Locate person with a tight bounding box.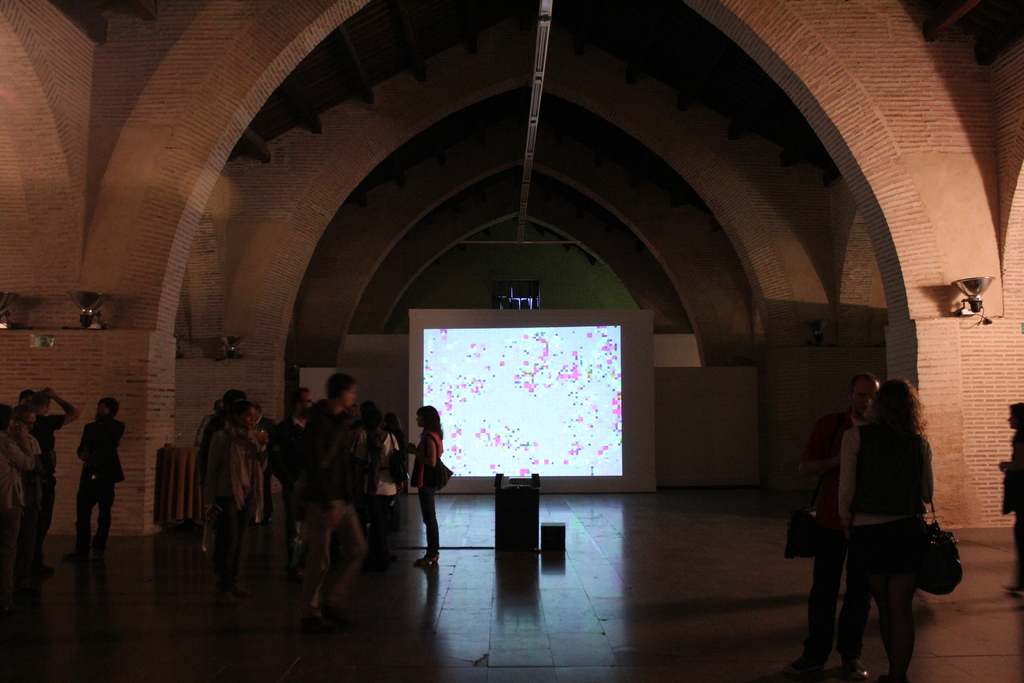
crop(831, 377, 932, 679).
